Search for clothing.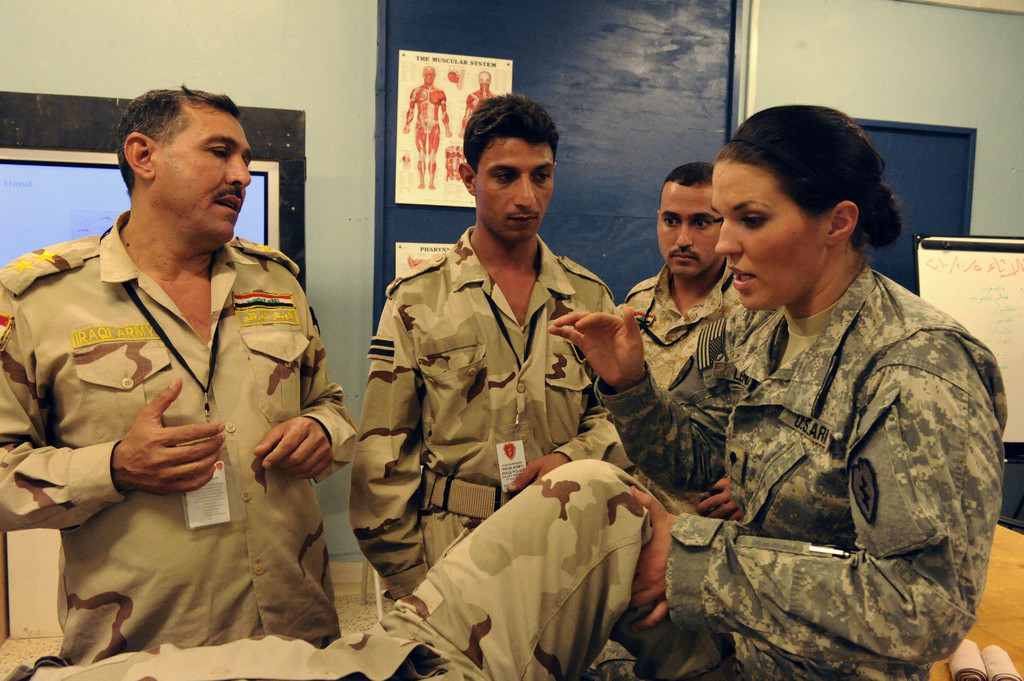
Found at box=[0, 178, 342, 657].
